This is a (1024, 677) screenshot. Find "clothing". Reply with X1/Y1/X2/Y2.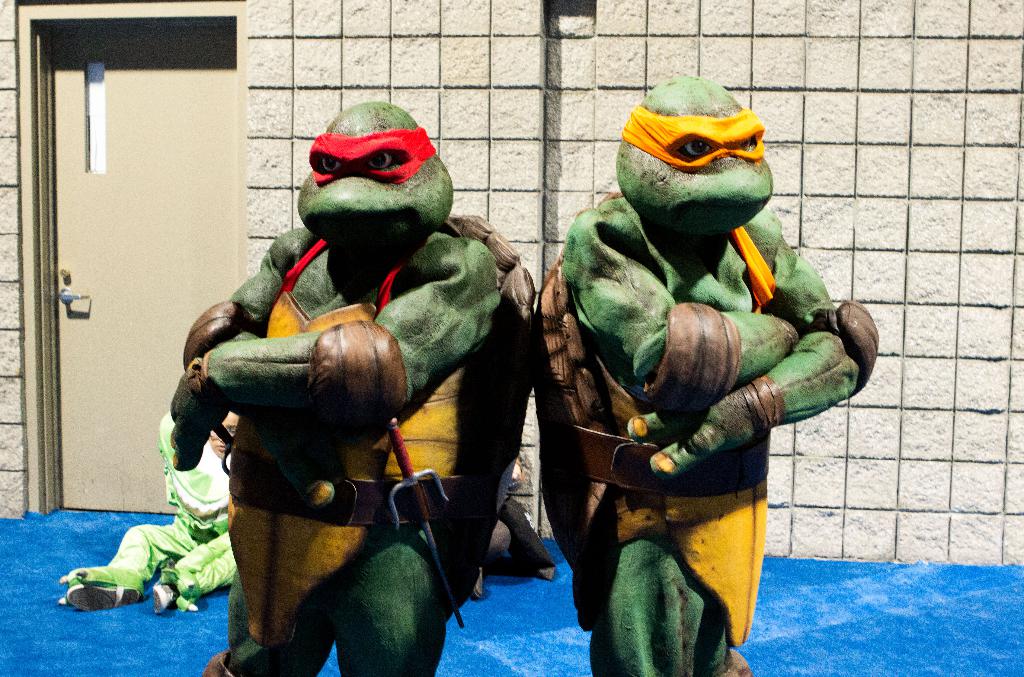
110/411/237/603.
